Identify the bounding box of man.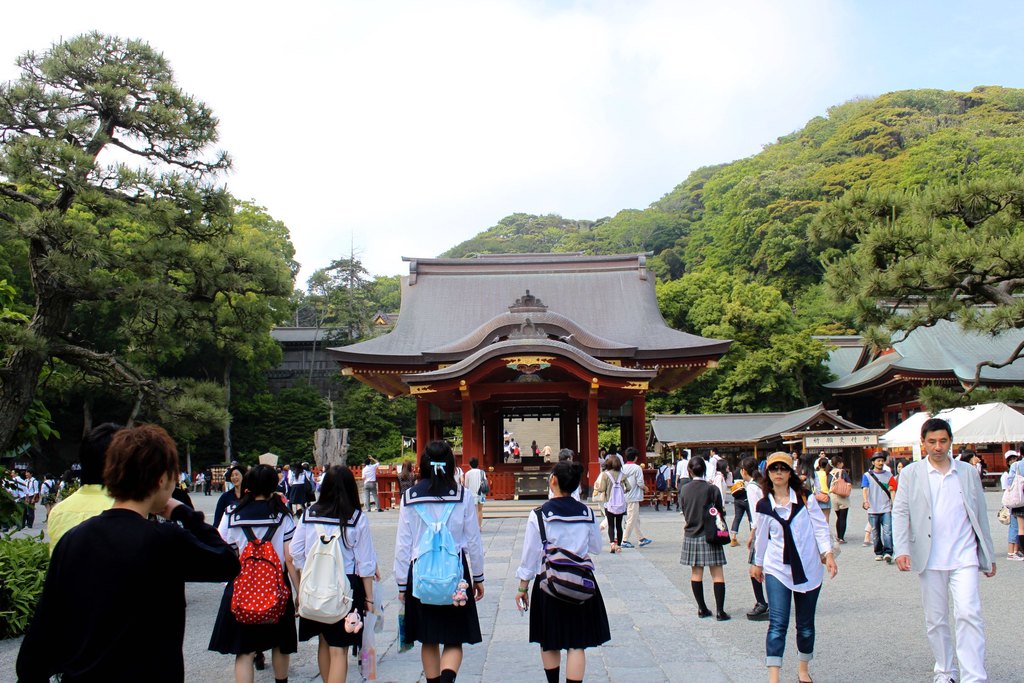
43/428/118/552.
